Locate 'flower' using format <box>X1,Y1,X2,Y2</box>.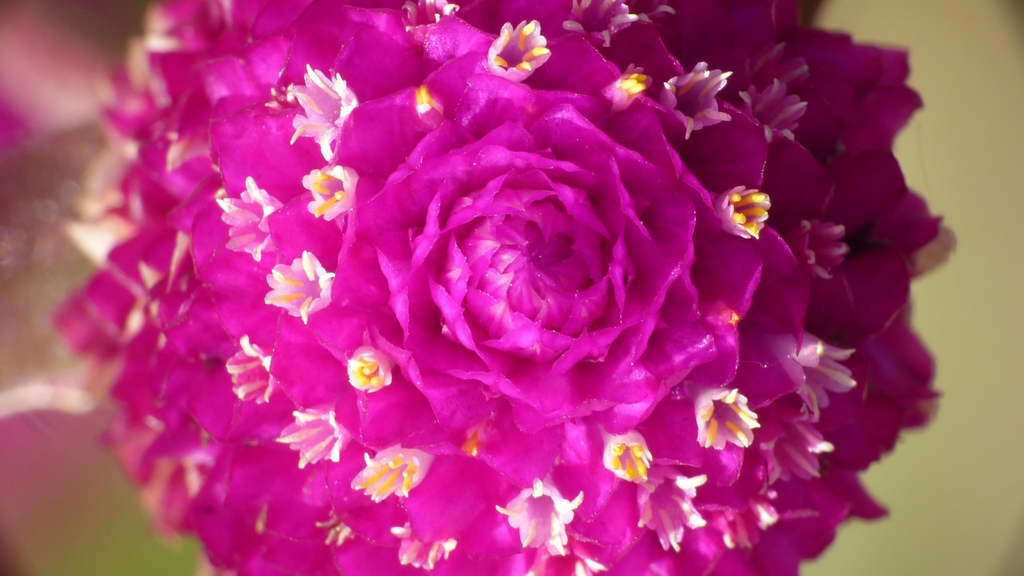
<box>61,4,935,572</box>.
